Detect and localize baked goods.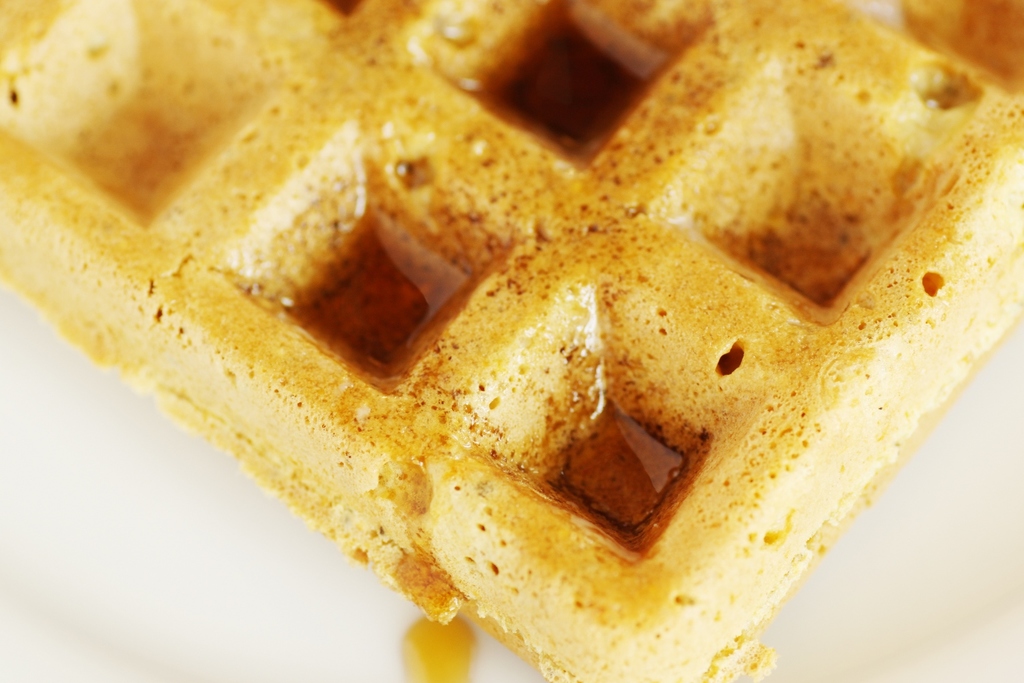
Localized at <bbox>46, 0, 1004, 682</bbox>.
